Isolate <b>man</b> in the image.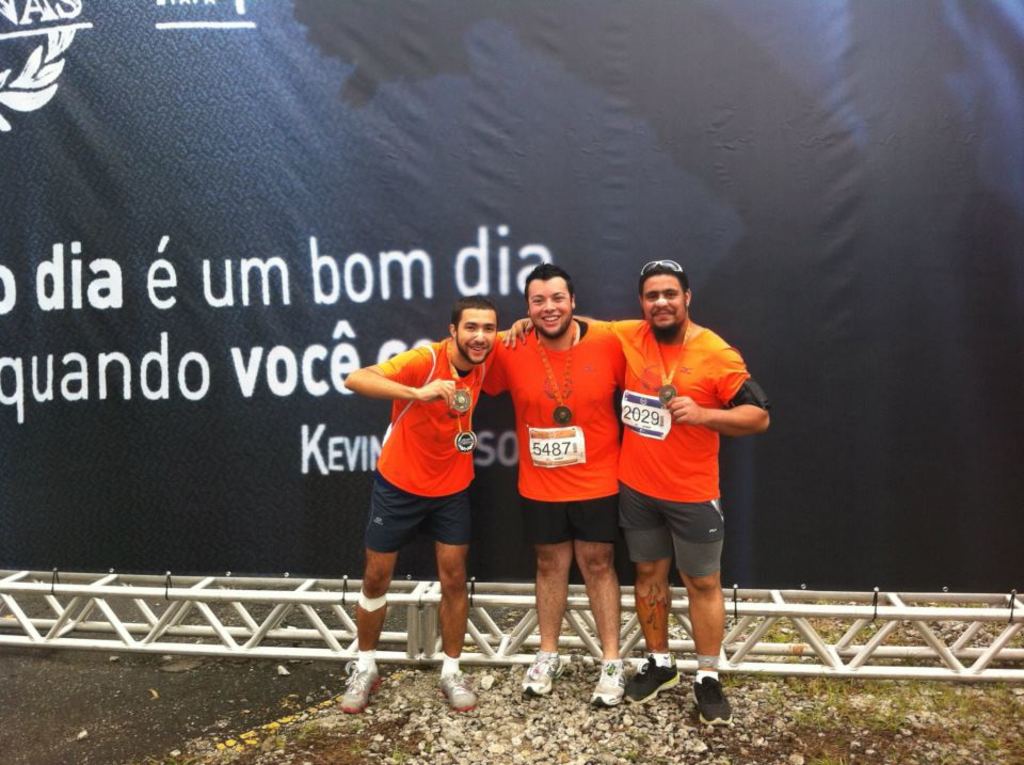
Isolated region: 474:268:624:707.
